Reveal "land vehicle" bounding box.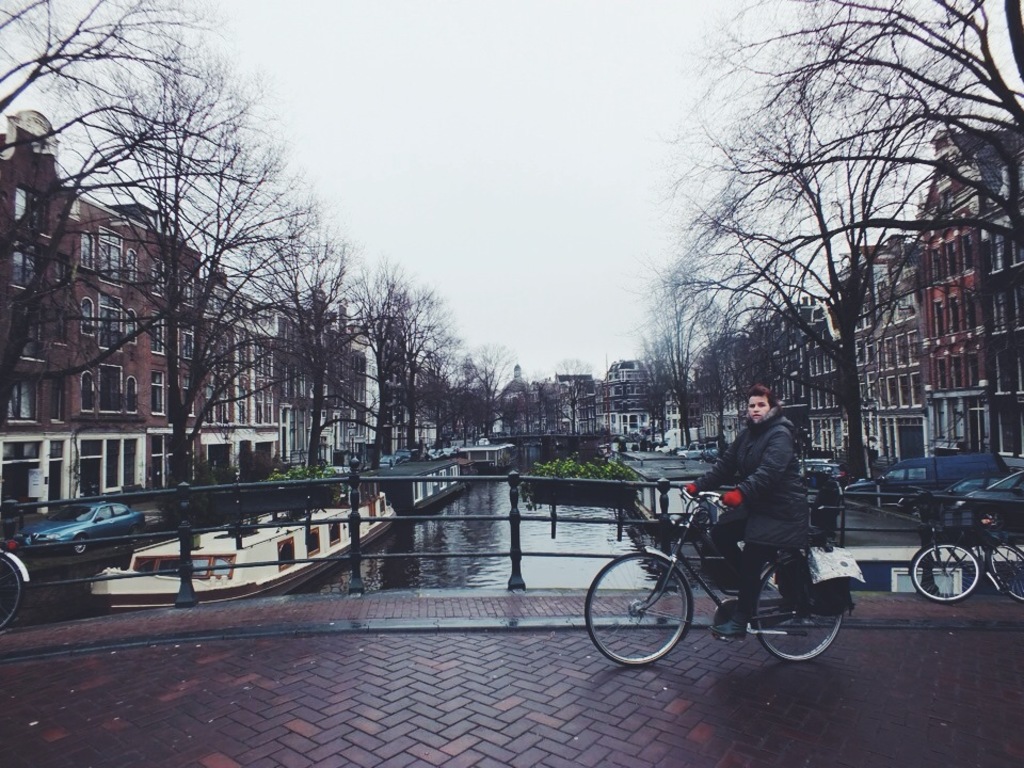
Revealed: (left=910, top=515, right=1023, bottom=607).
